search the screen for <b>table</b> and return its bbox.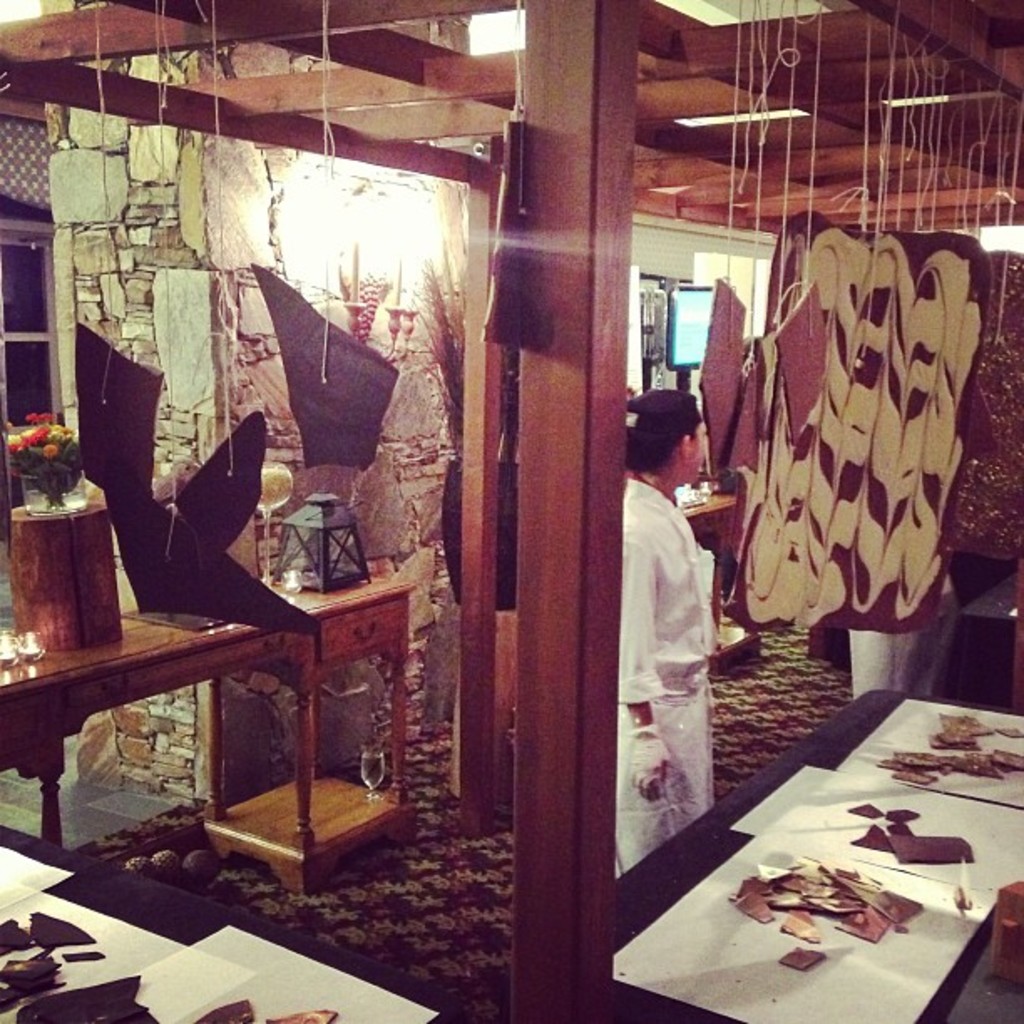
Found: bbox(609, 684, 1022, 1022).
